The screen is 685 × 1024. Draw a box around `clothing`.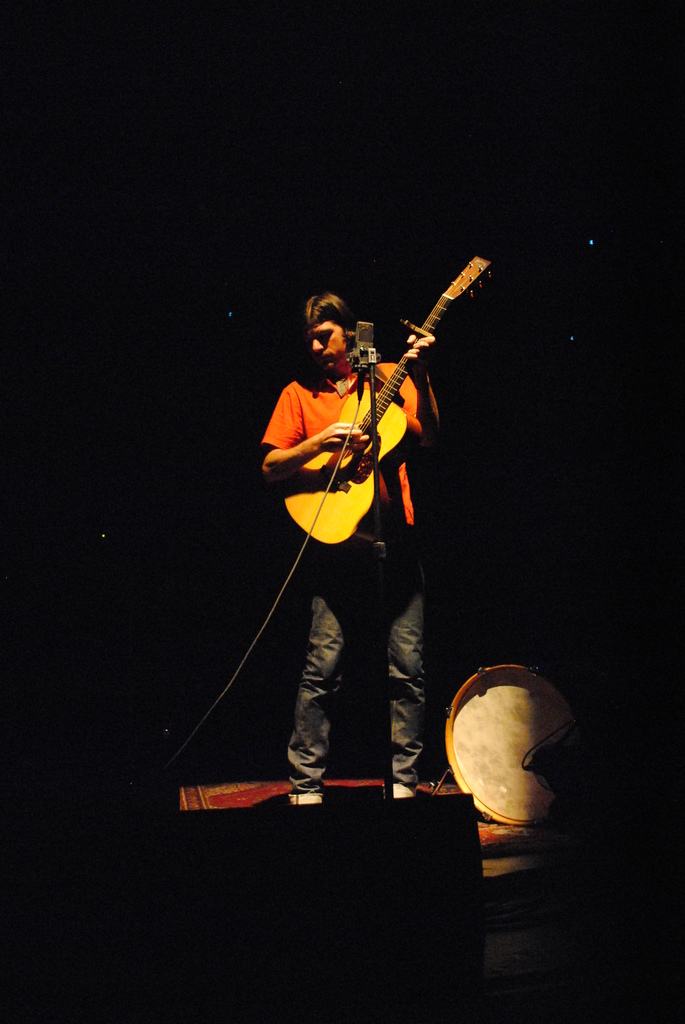
box(260, 361, 441, 791).
